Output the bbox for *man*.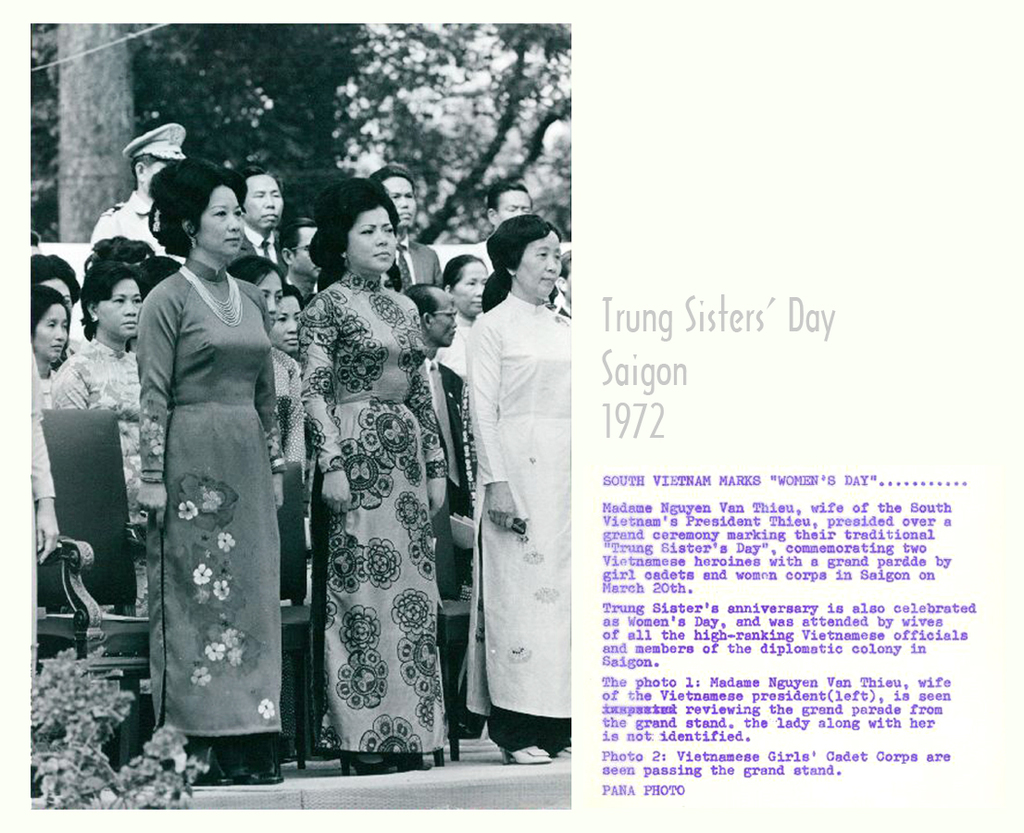
BBox(237, 159, 284, 268).
